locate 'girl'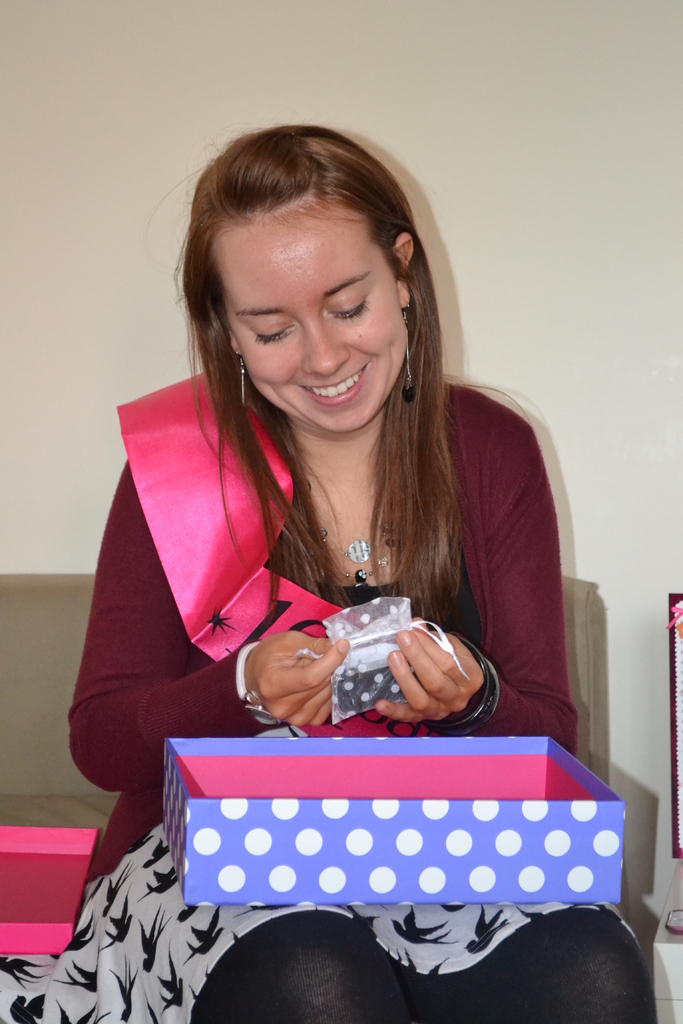
<bbox>0, 125, 656, 1023</bbox>
